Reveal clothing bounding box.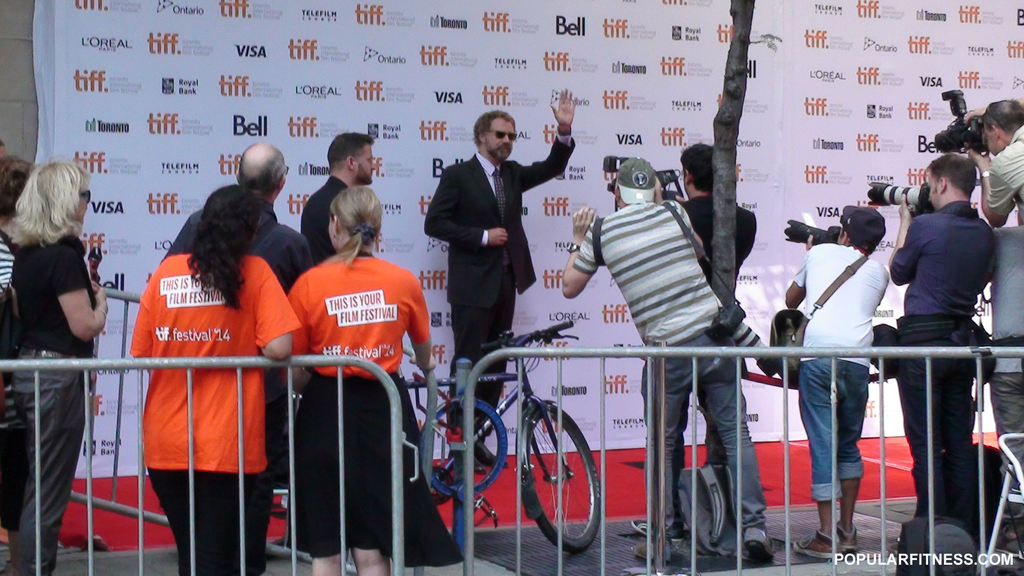
Revealed: crop(307, 179, 348, 267).
